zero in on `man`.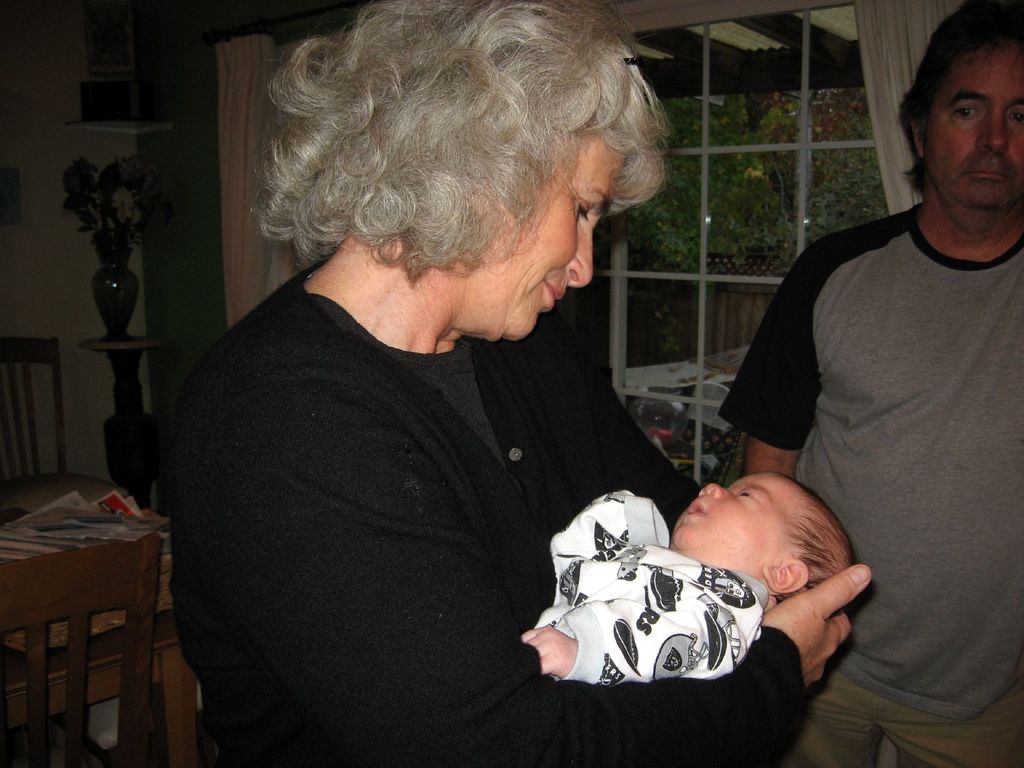
Zeroed in: {"left": 709, "top": 0, "right": 1023, "bottom": 767}.
